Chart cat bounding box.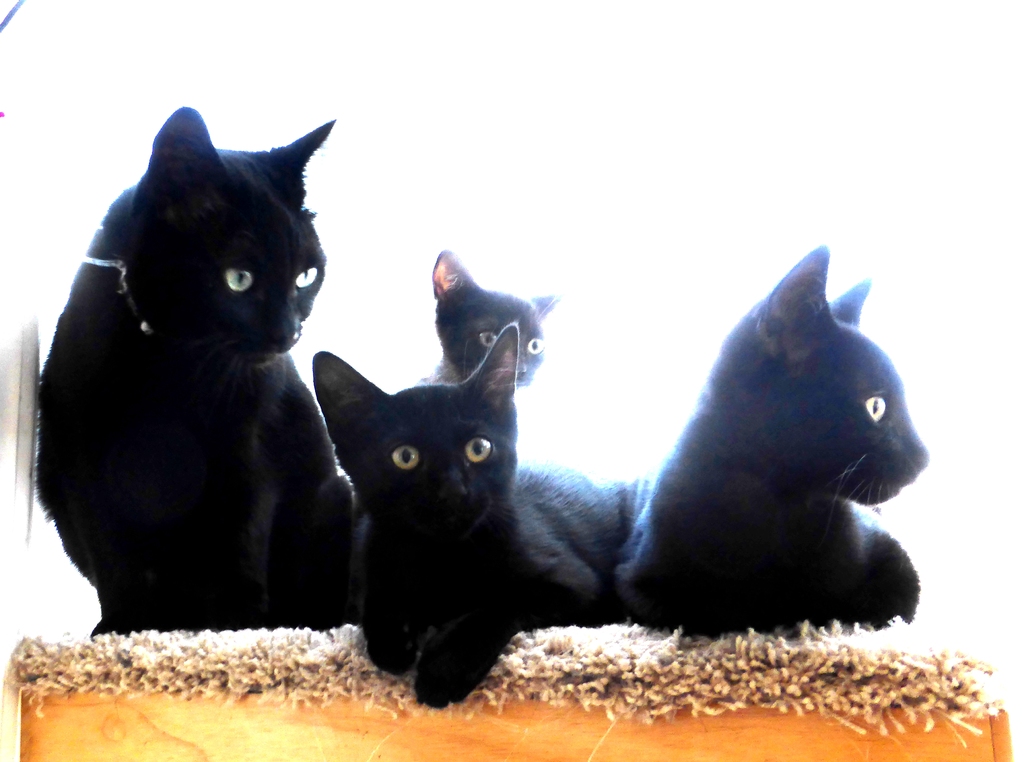
Charted: region(311, 352, 645, 709).
